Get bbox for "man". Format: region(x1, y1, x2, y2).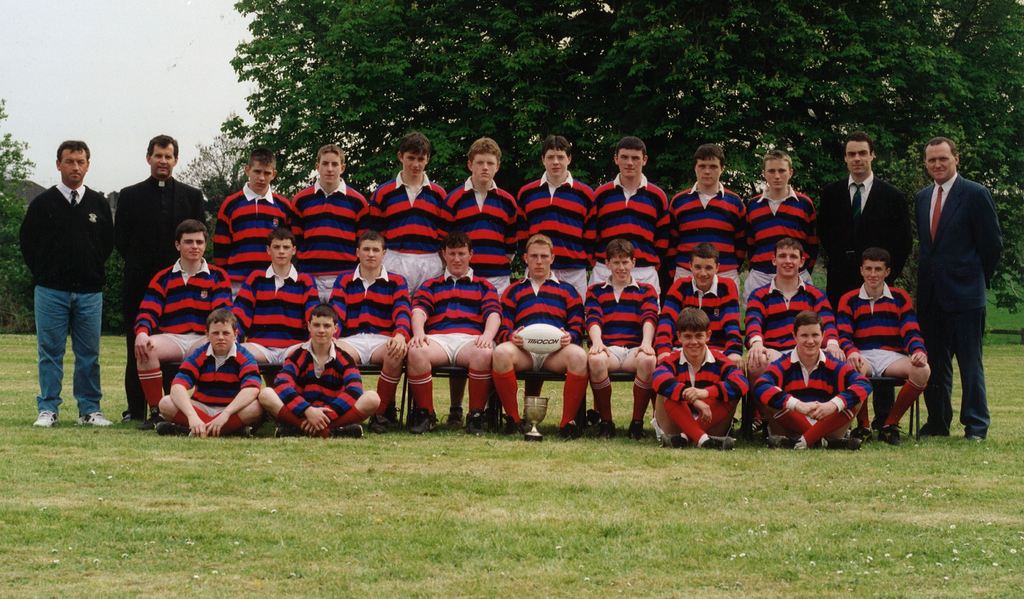
region(595, 133, 670, 319).
